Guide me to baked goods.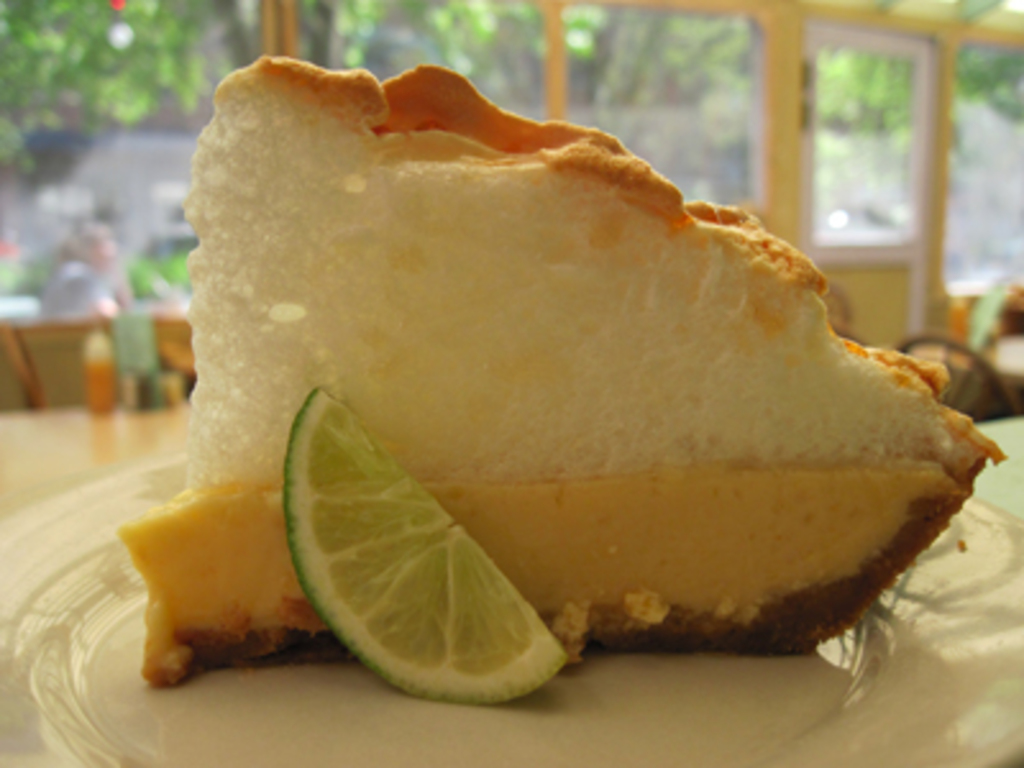
Guidance: bbox=[159, 67, 950, 722].
